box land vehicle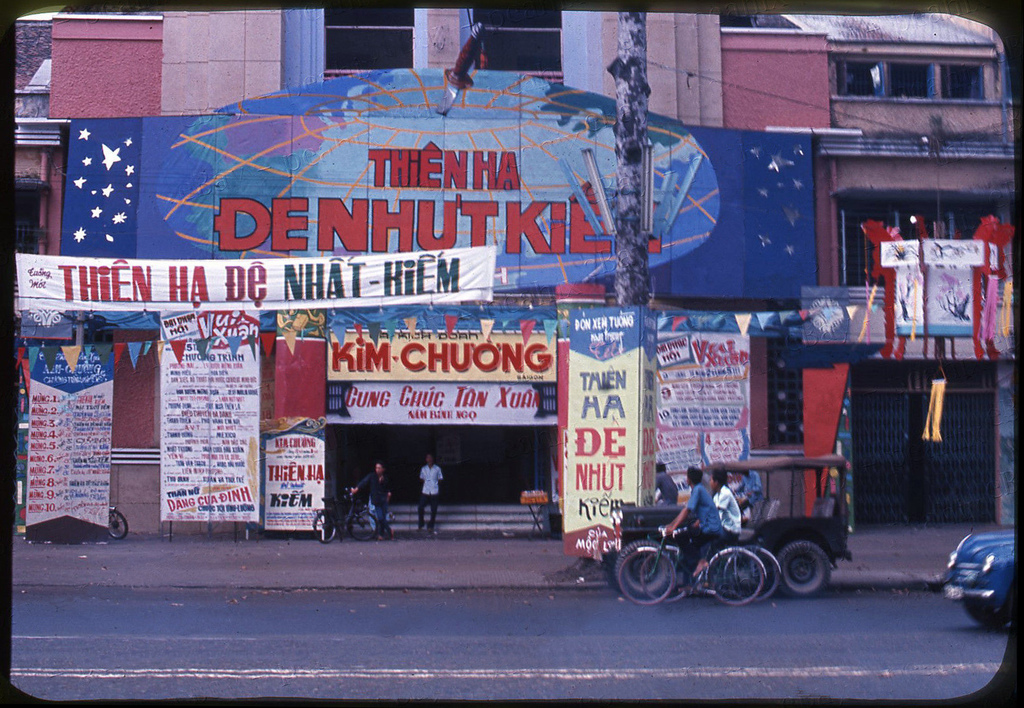
detection(106, 503, 129, 540)
